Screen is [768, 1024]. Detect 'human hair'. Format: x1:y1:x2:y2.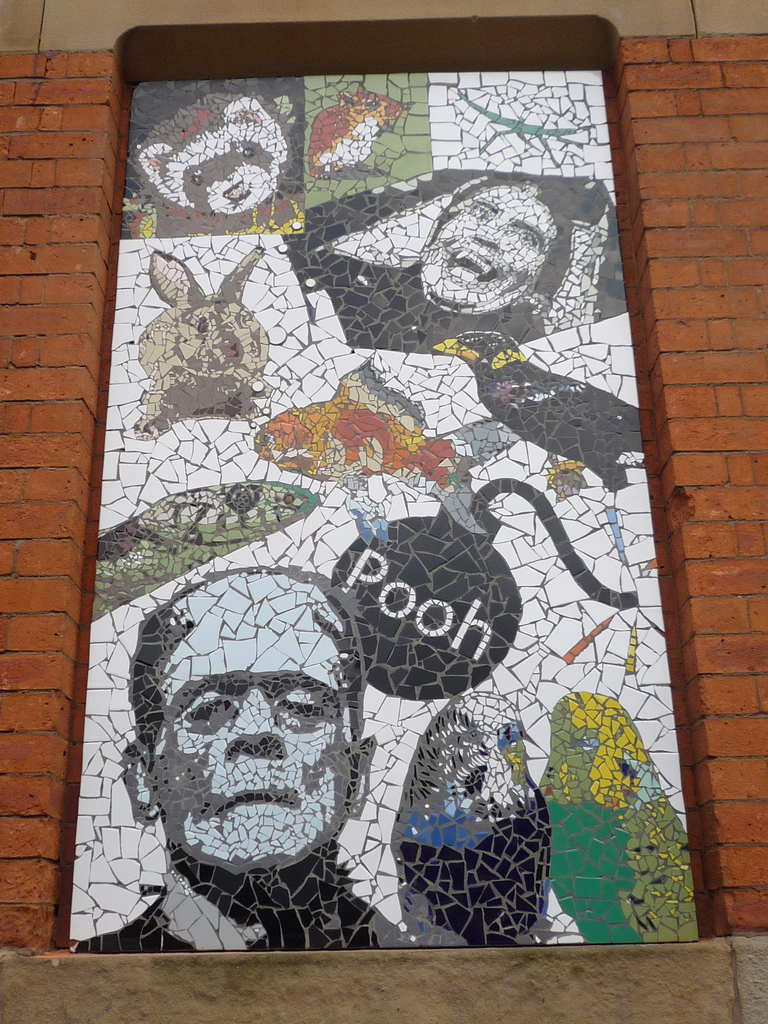
124:567:362:710.
